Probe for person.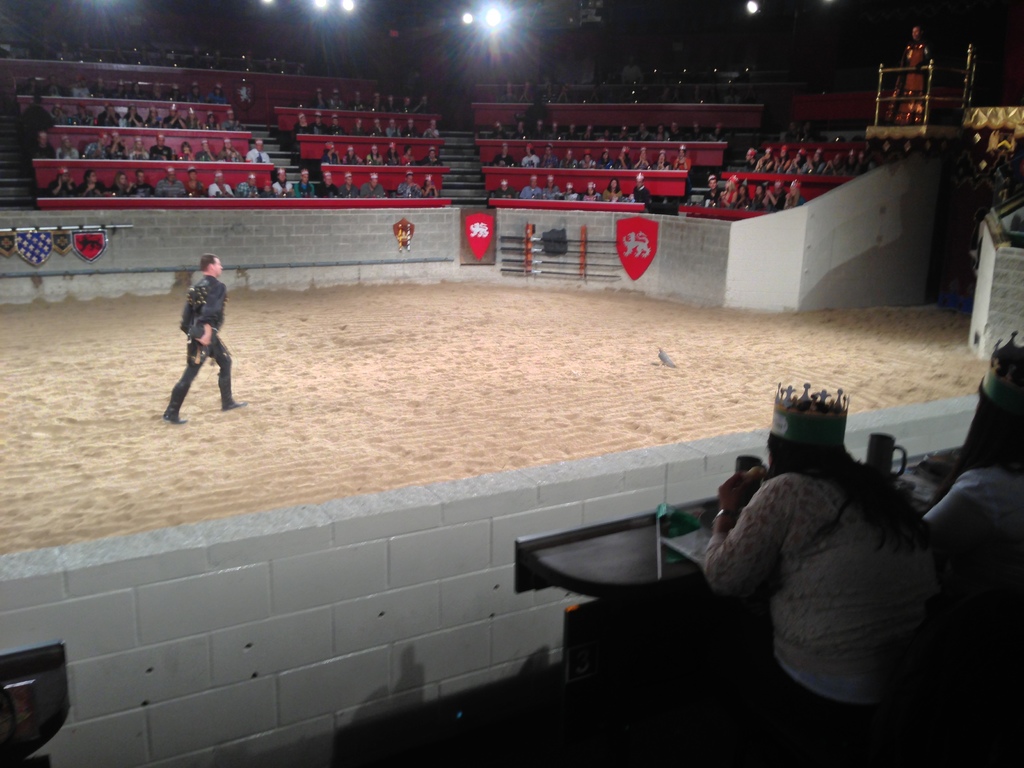
Probe result: x1=696, y1=396, x2=950, y2=720.
